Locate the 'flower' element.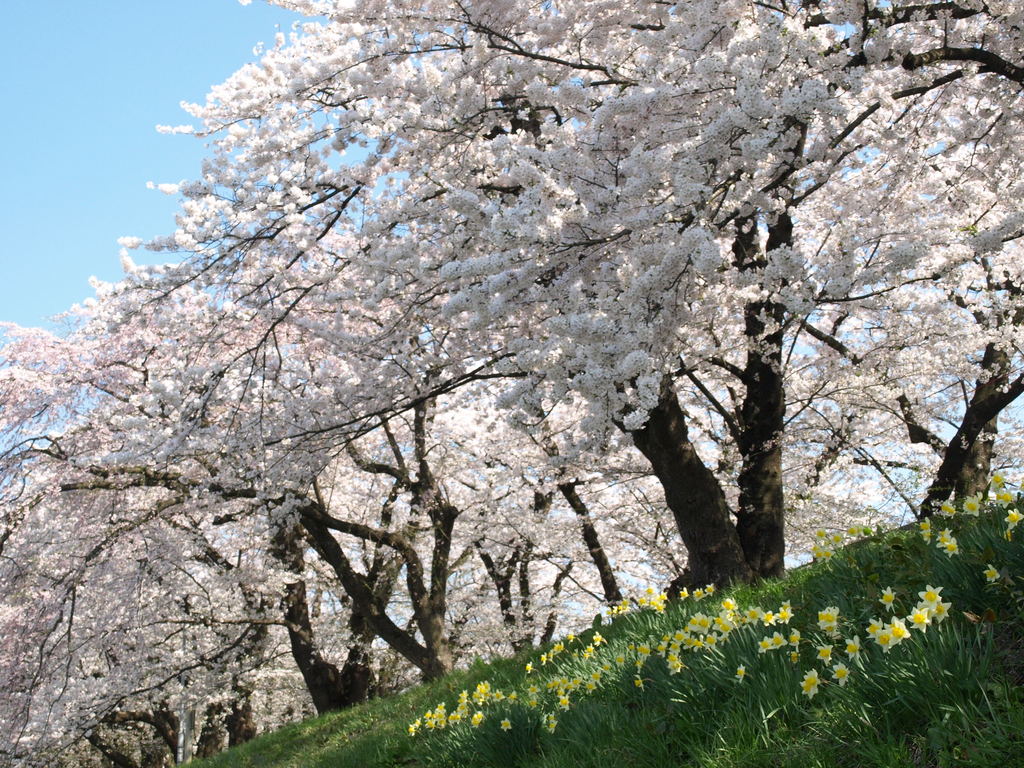
Element bbox: box(935, 525, 954, 547).
